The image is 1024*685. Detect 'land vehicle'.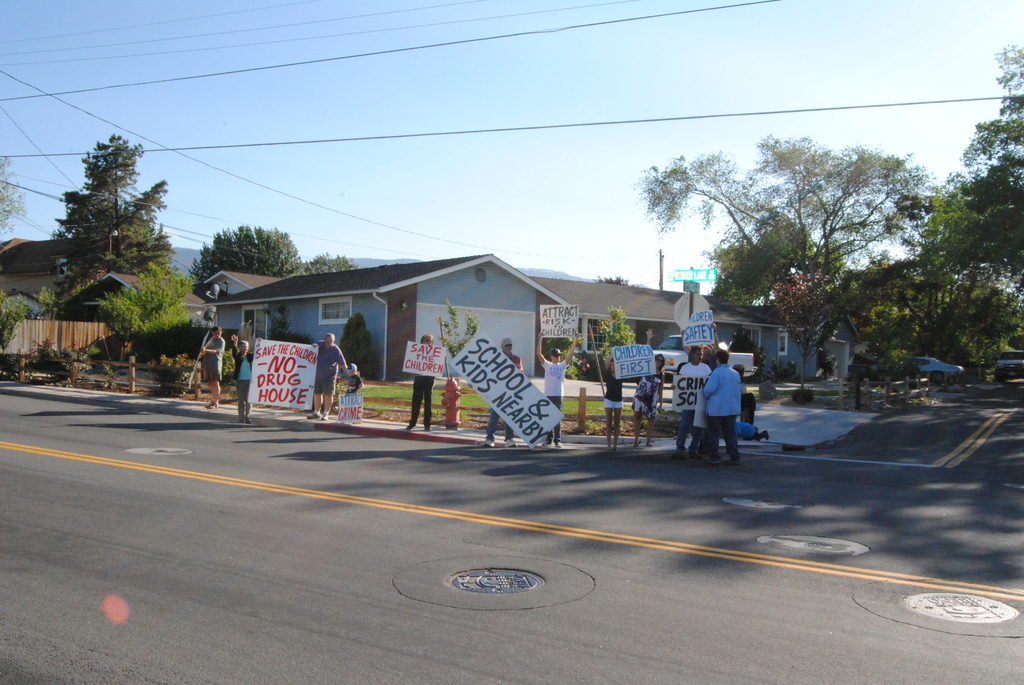
Detection: 652 335 756 379.
